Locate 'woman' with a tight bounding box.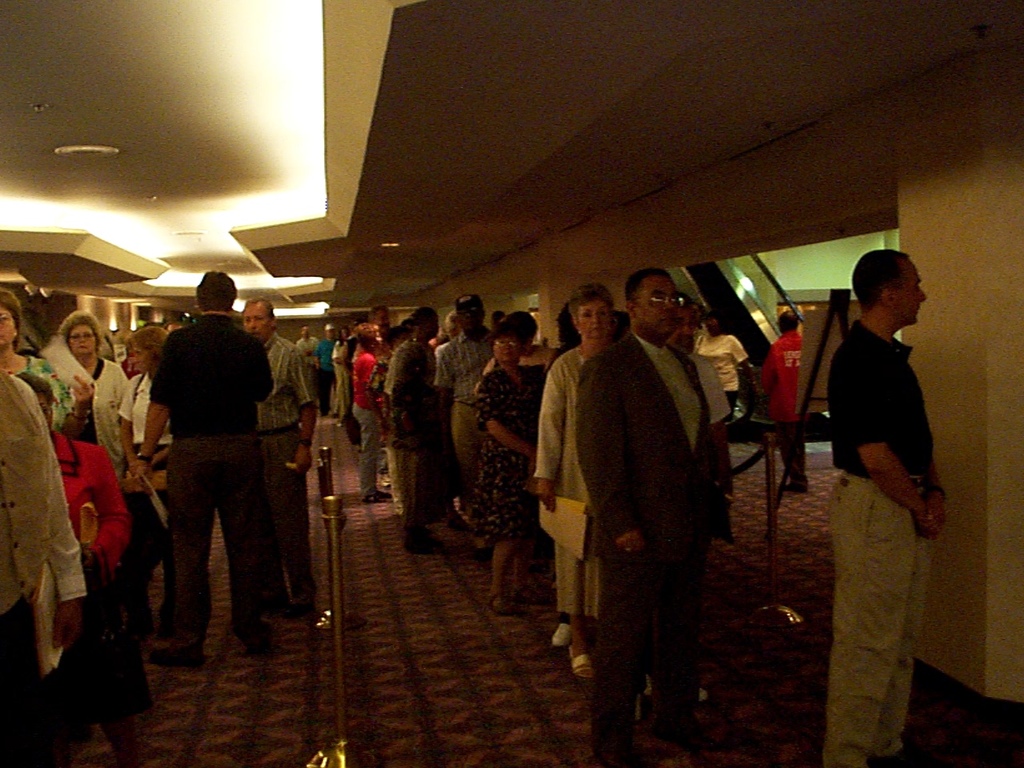
(13, 370, 153, 767).
